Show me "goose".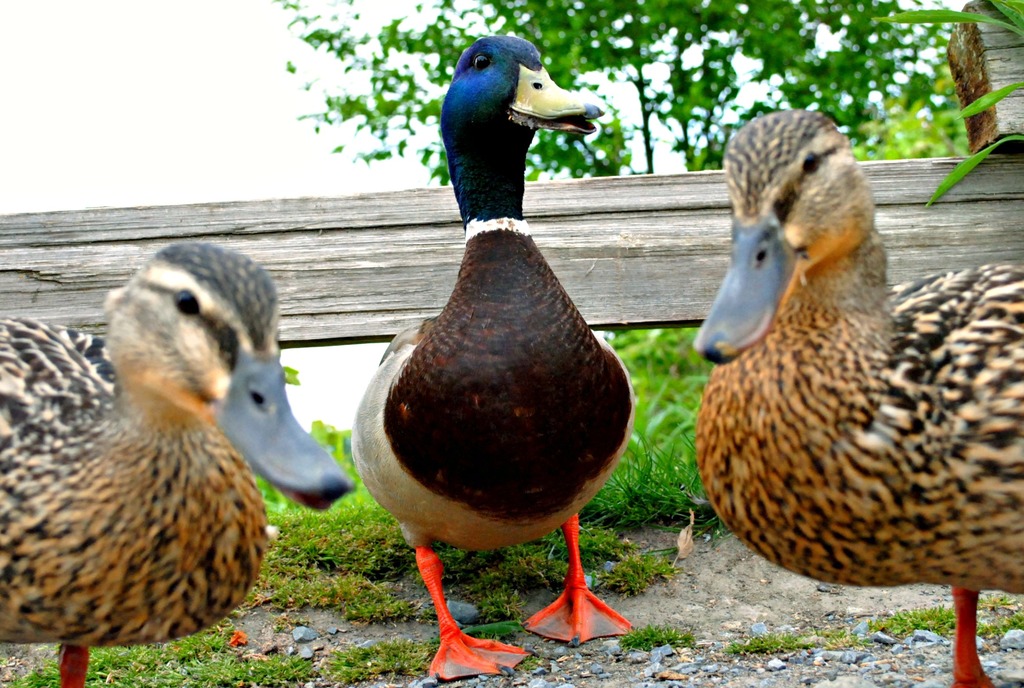
"goose" is here: <region>355, 35, 641, 687</region>.
